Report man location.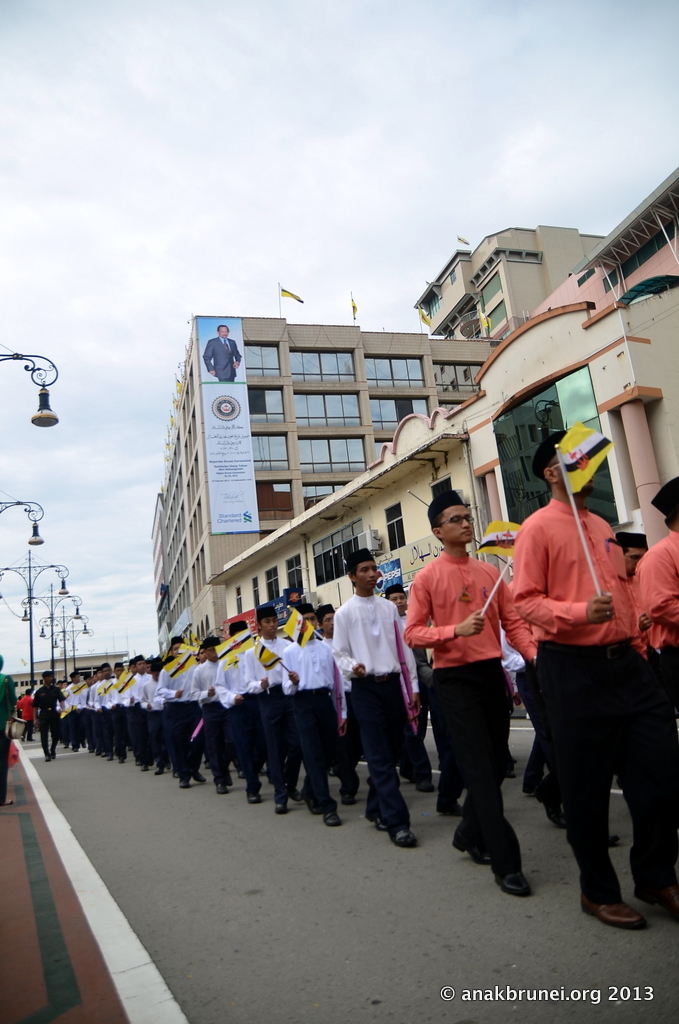
Report: box(639, 477, 678, 871).
